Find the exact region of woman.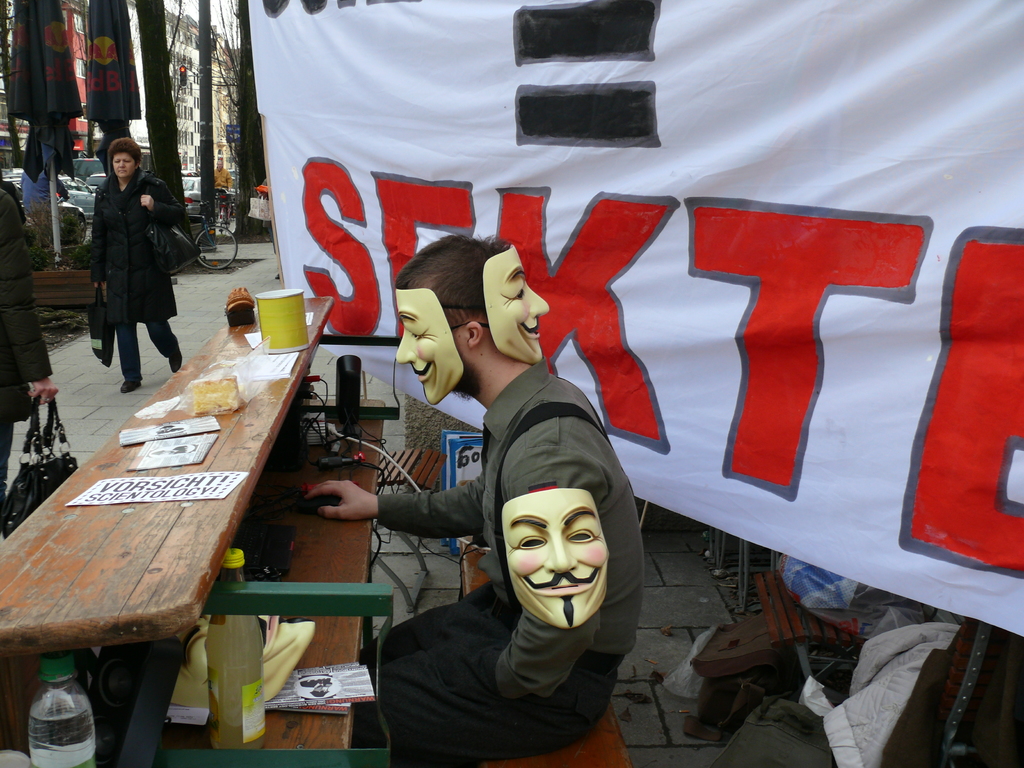
Exact region: bbox(70, 131, 184, 388).
